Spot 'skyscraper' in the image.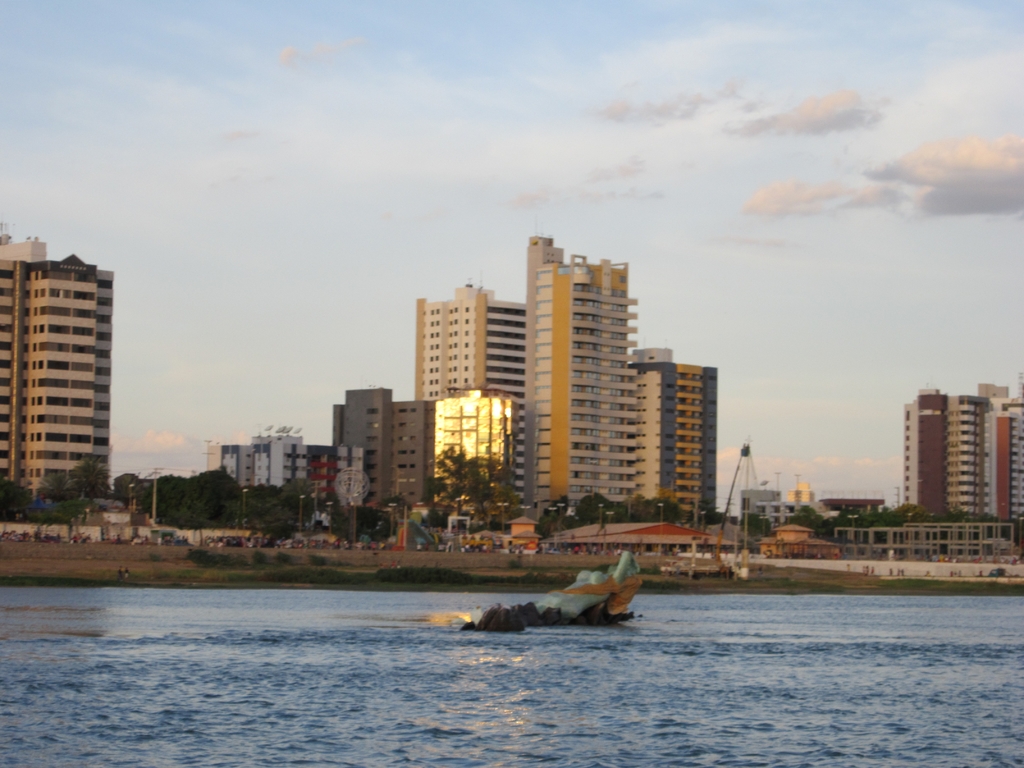
'skyscraper' found at (x1=516, y1=230, x2=636, y2=516).
